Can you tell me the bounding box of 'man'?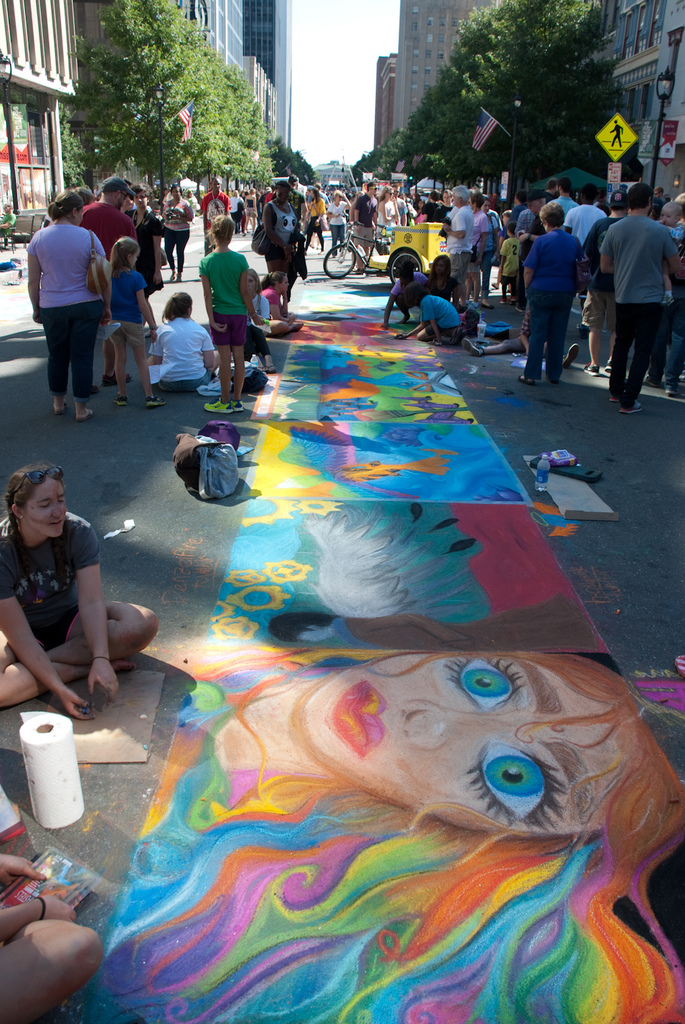
l=393, t=182, r=410, b=225.
